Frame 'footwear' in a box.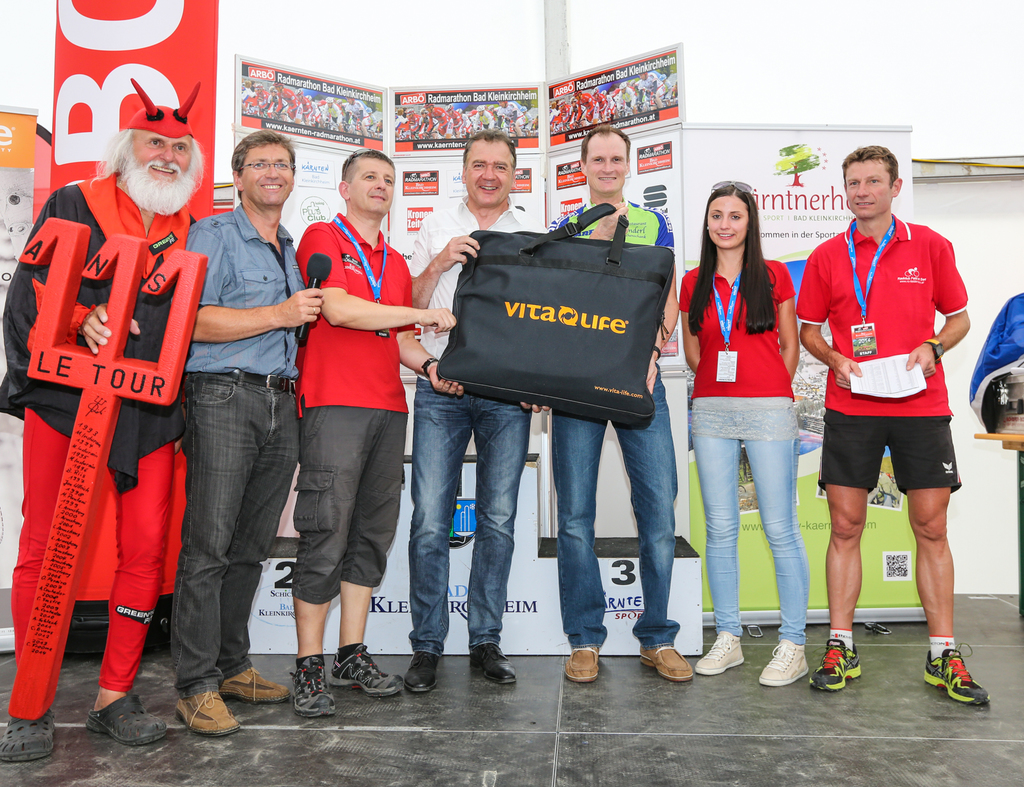
pyautogui.locateOnScreen(335, 658, 413, 688).
